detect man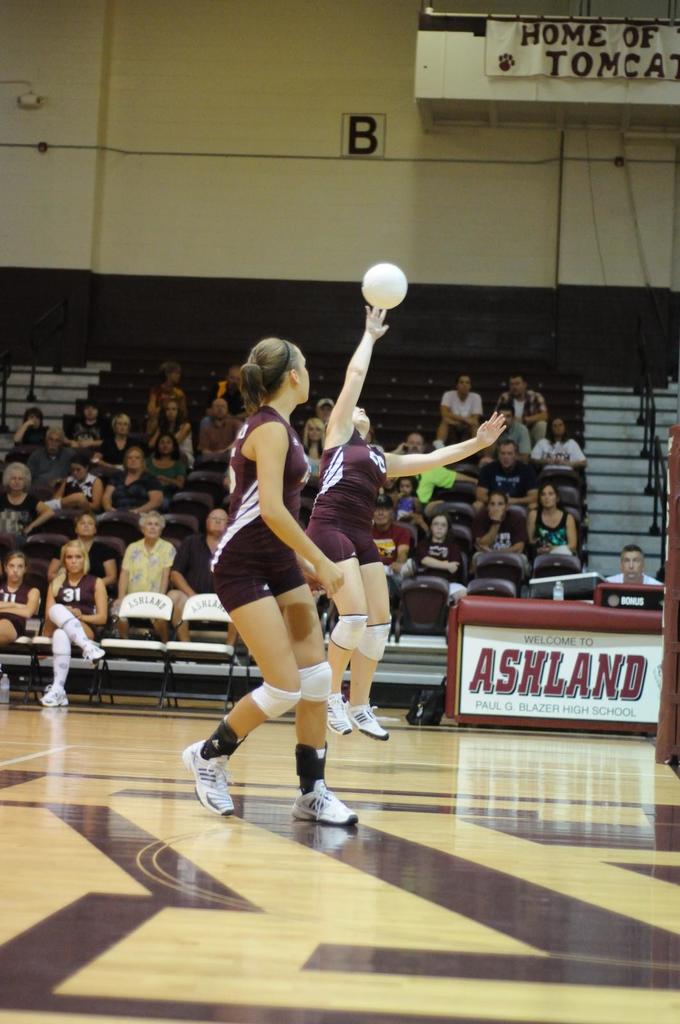
x1=370, y1=493, x2=413, y2=571
